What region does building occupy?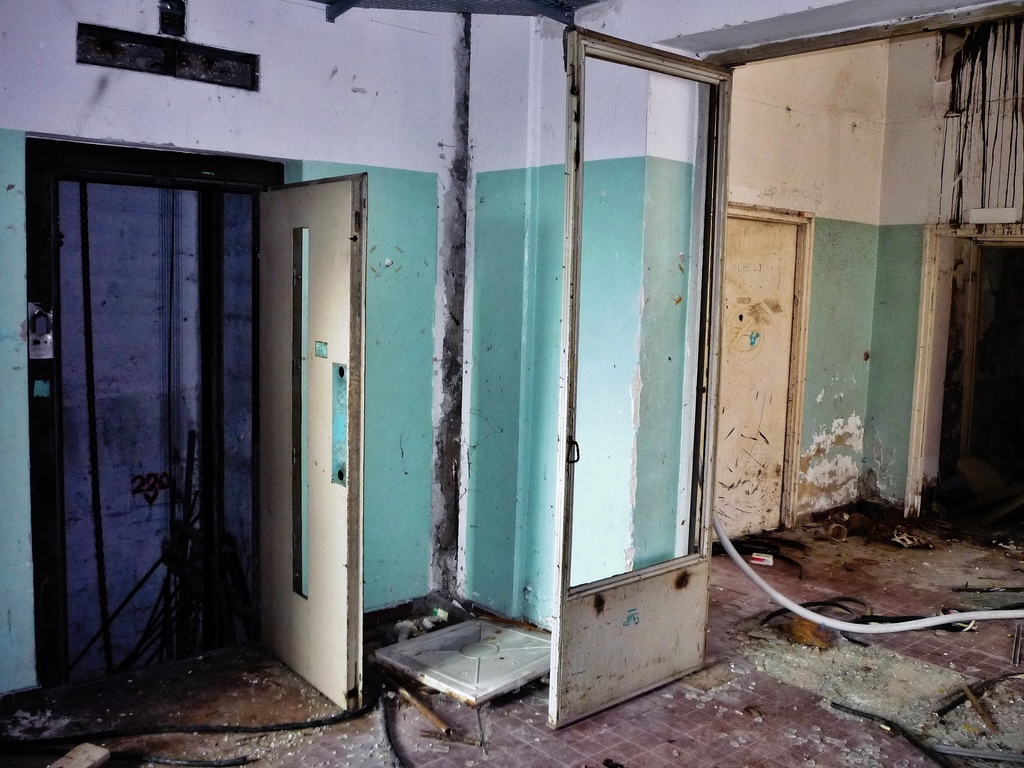
(left=0, top=0, right=1021, bottom=767).
